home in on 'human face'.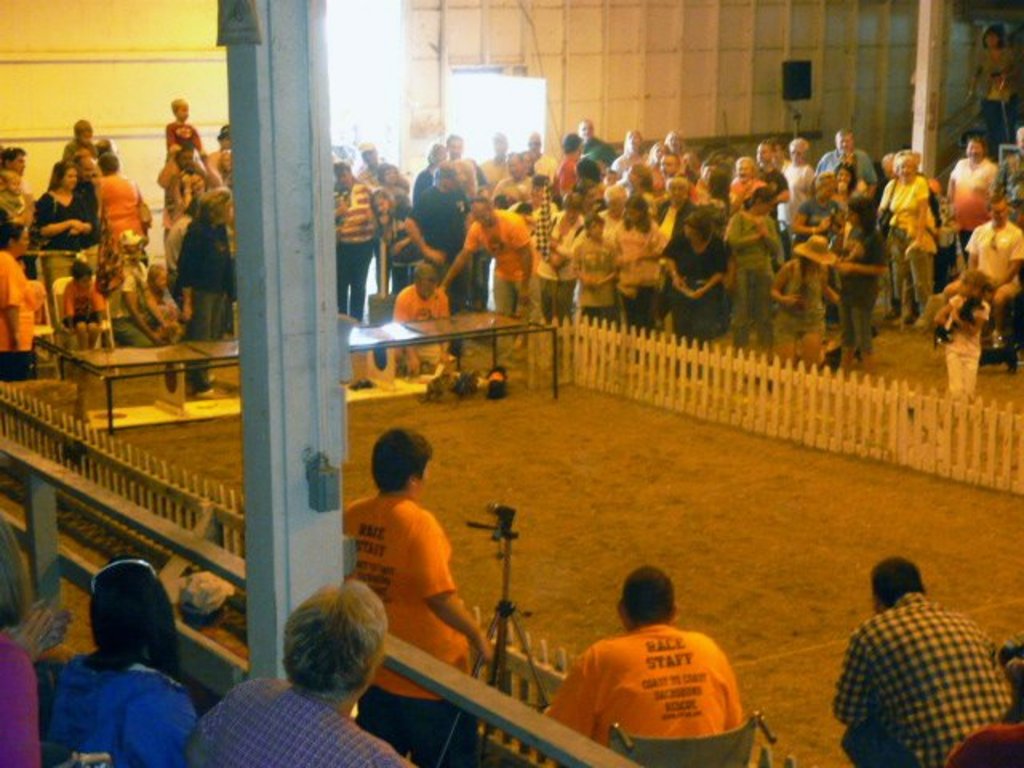
Homed in at select_region(178, 149, 194, 170).
